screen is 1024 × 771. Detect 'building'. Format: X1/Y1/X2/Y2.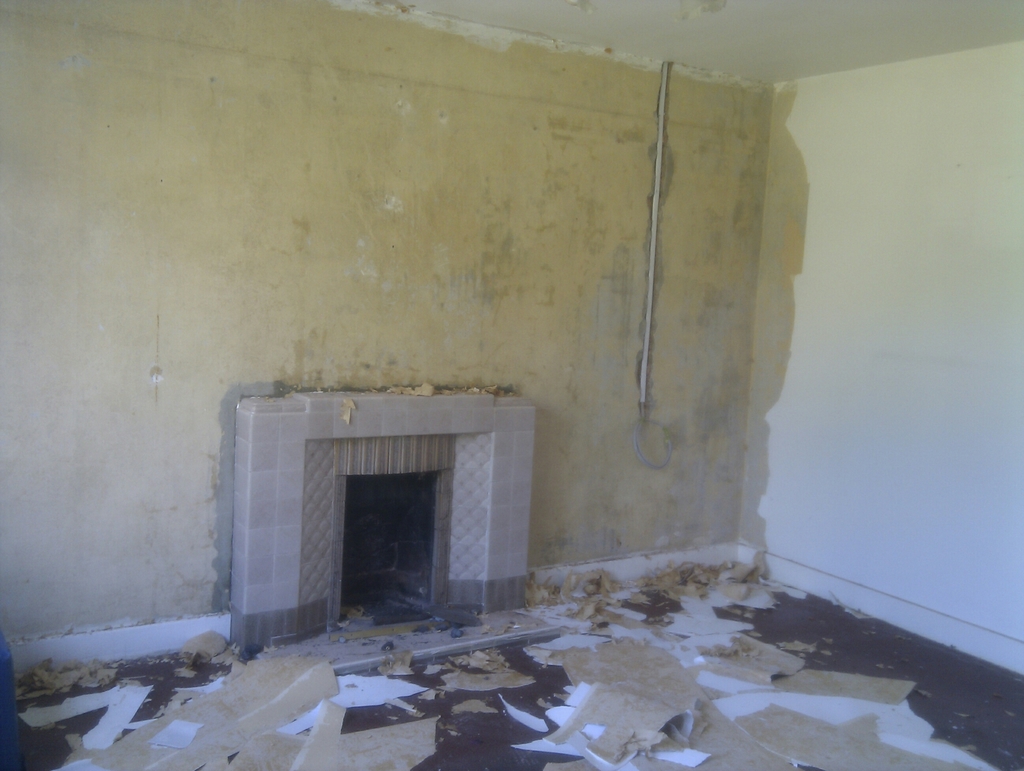
0/0/1023/770.
